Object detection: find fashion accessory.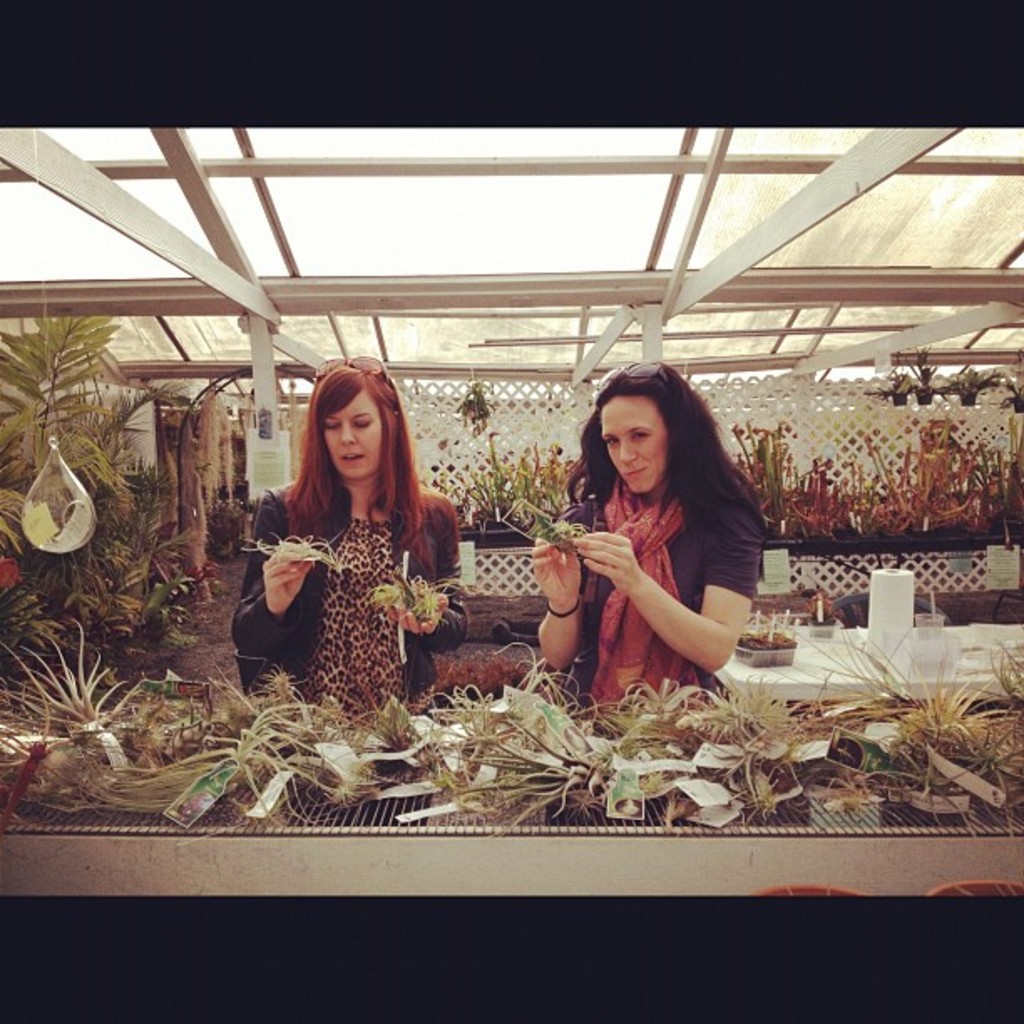
box(544, 599, 577, 619).
